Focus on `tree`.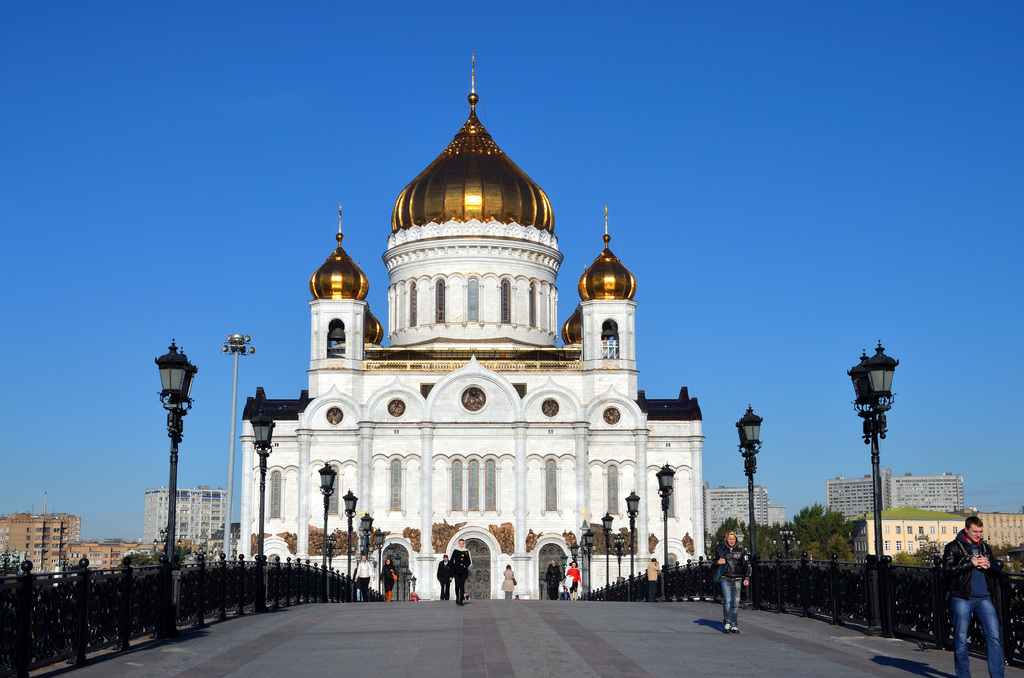
Focused at x1=401, y1=522, x2=461, y2=549.
